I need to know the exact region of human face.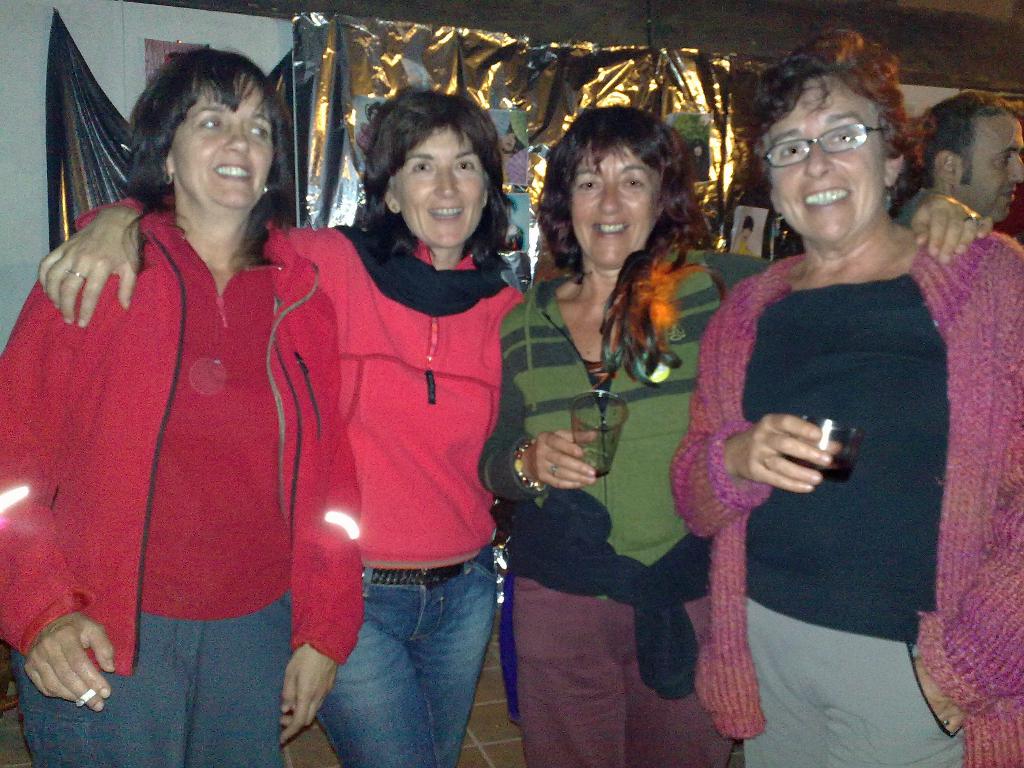
Region: left=394, top=126, right=486, bottom=245.
